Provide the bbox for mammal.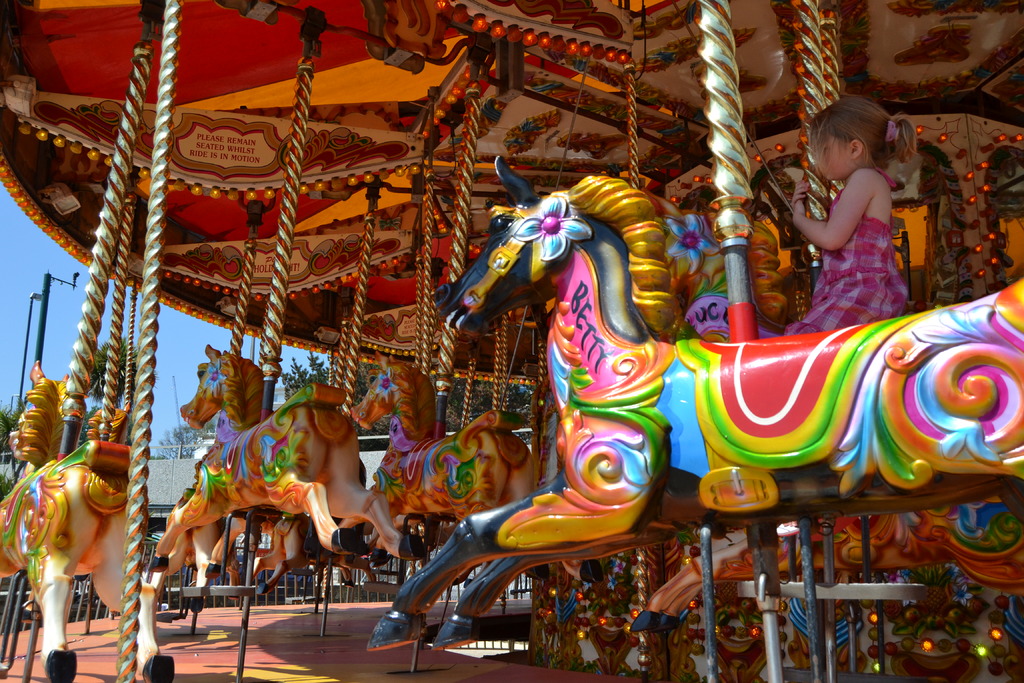
l=152, t=343, r=427, b=583.
